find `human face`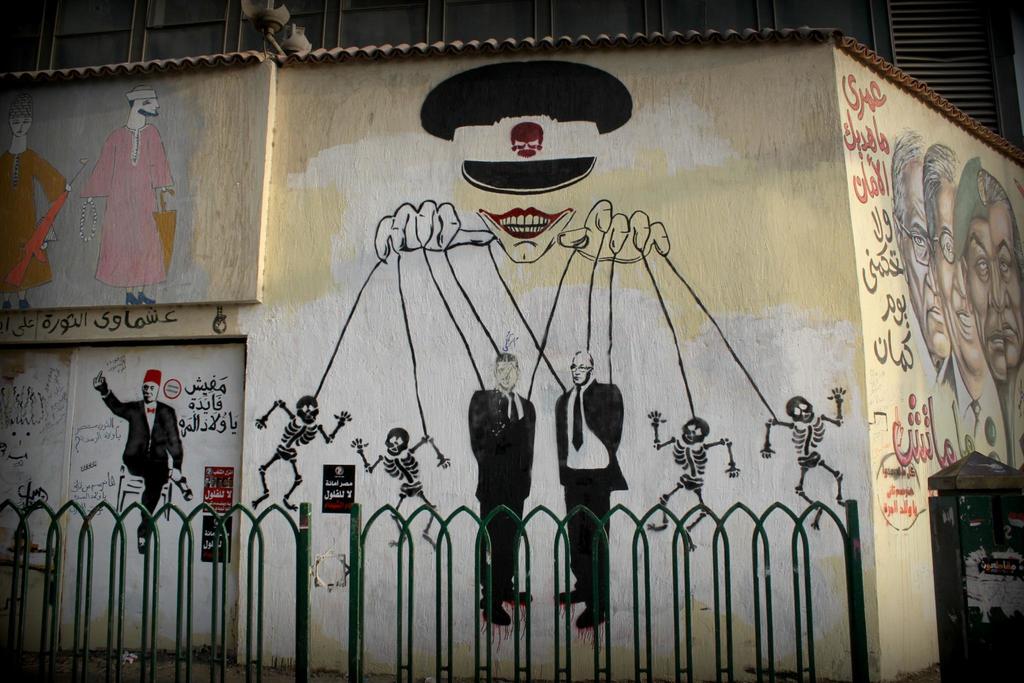
<region>141, 382, 159, 401</region>
